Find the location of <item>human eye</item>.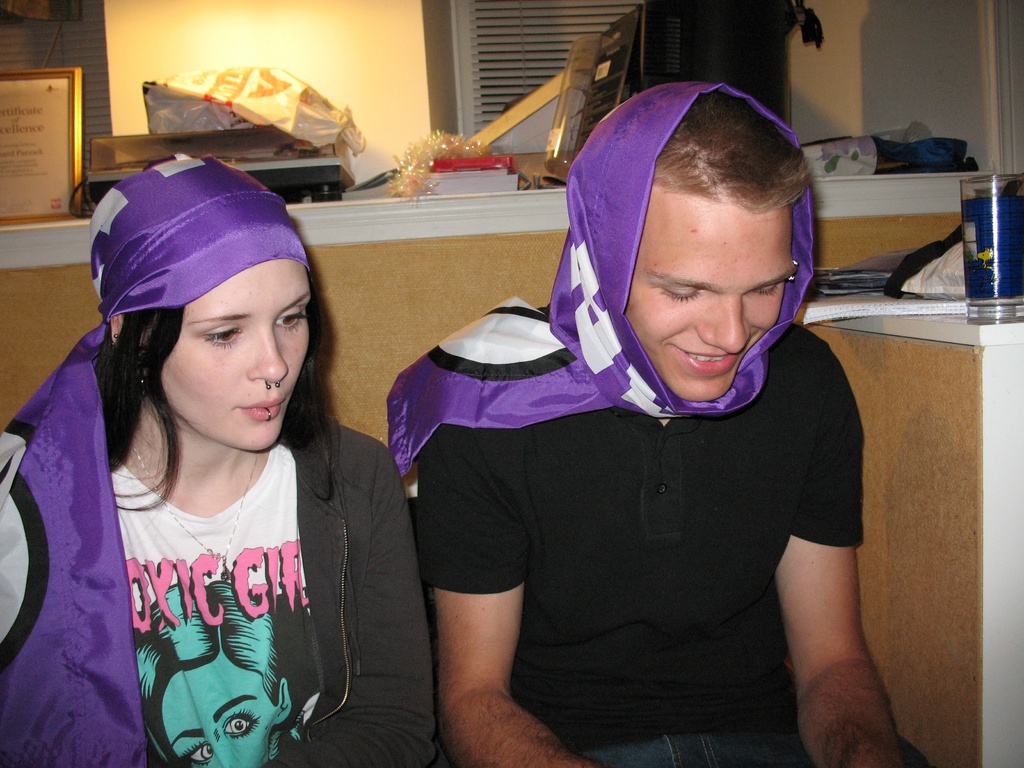
Location: BBox(209, 324, 242, 342).
